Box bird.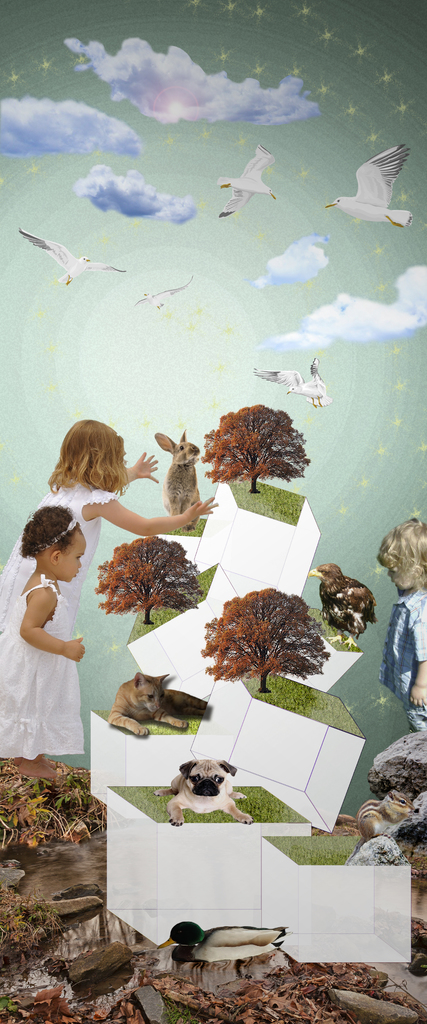
[132,274,193,312].
